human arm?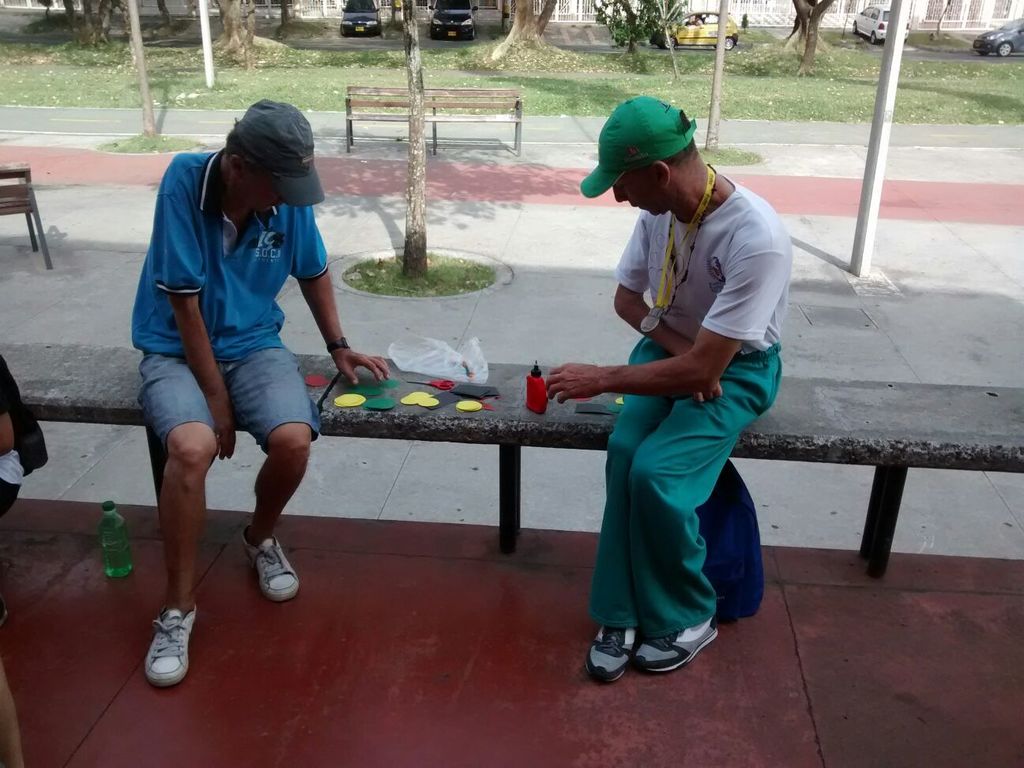
0/371/17/458
